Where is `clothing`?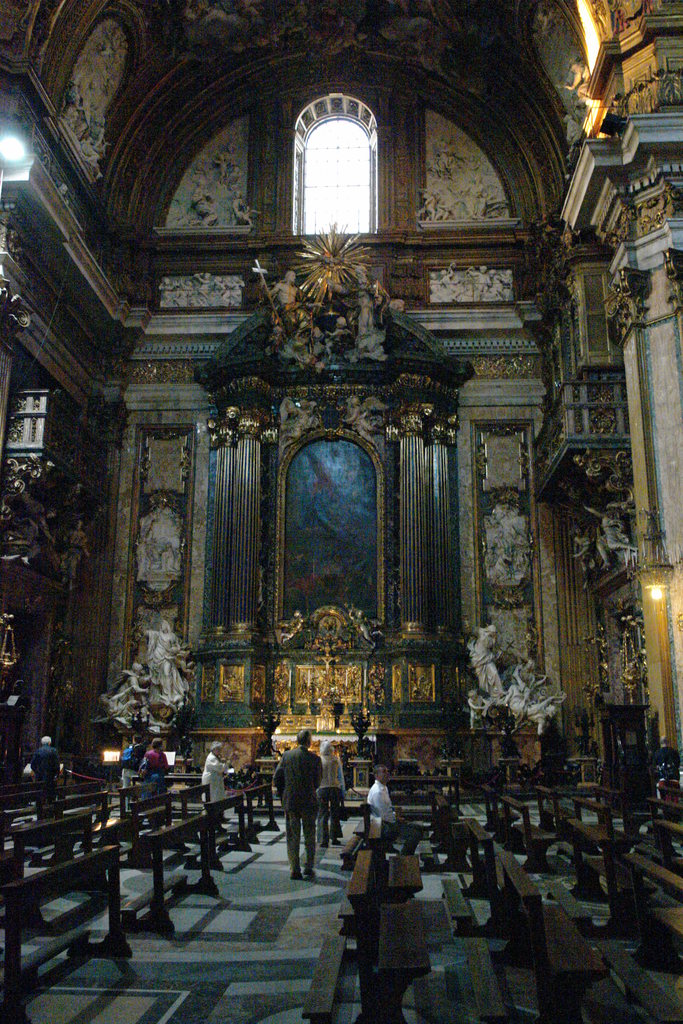
[196, 749, 226, 802].
